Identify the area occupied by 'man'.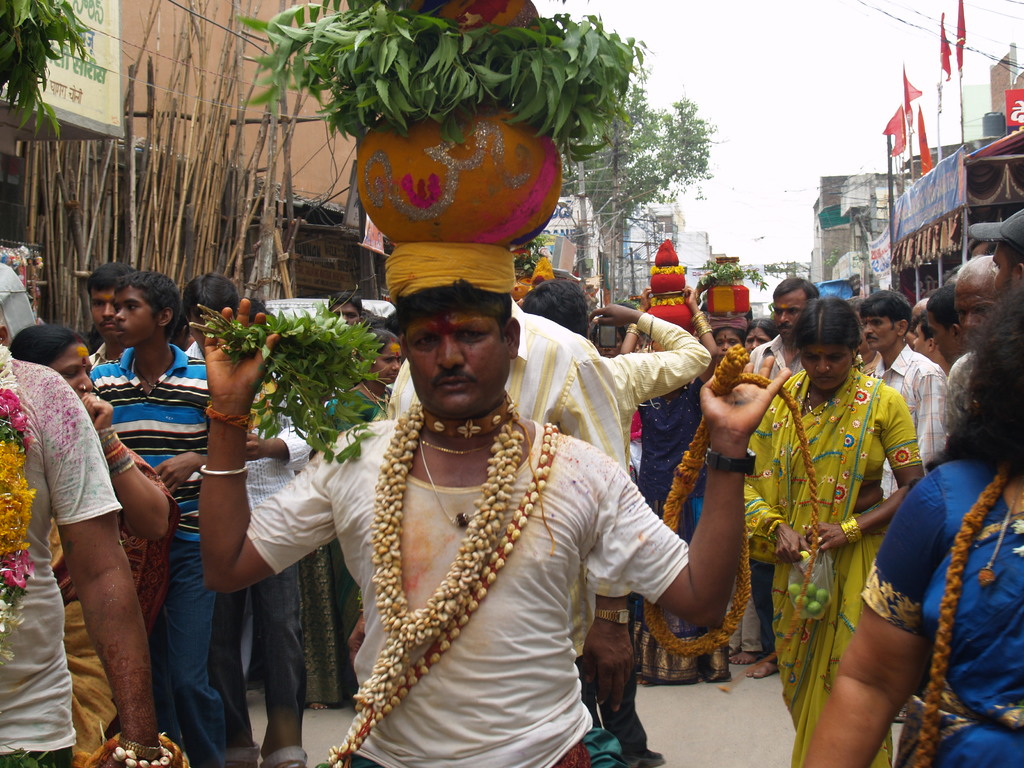
Area: <box>518,278,710,767</box>.
